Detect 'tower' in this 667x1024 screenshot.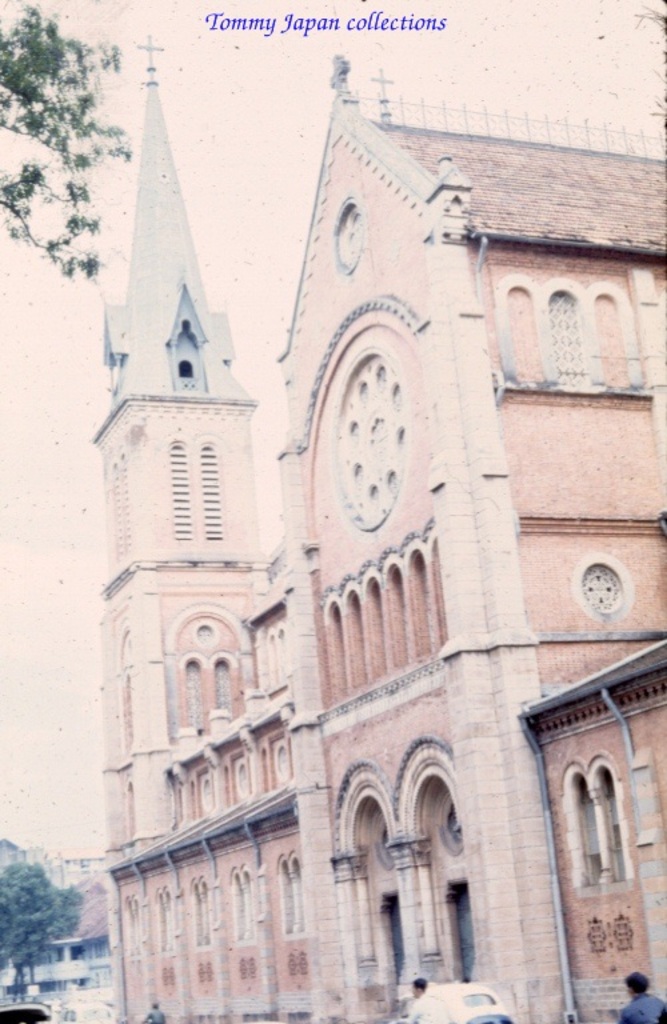
Detection: [89, 119, 283, 824].
